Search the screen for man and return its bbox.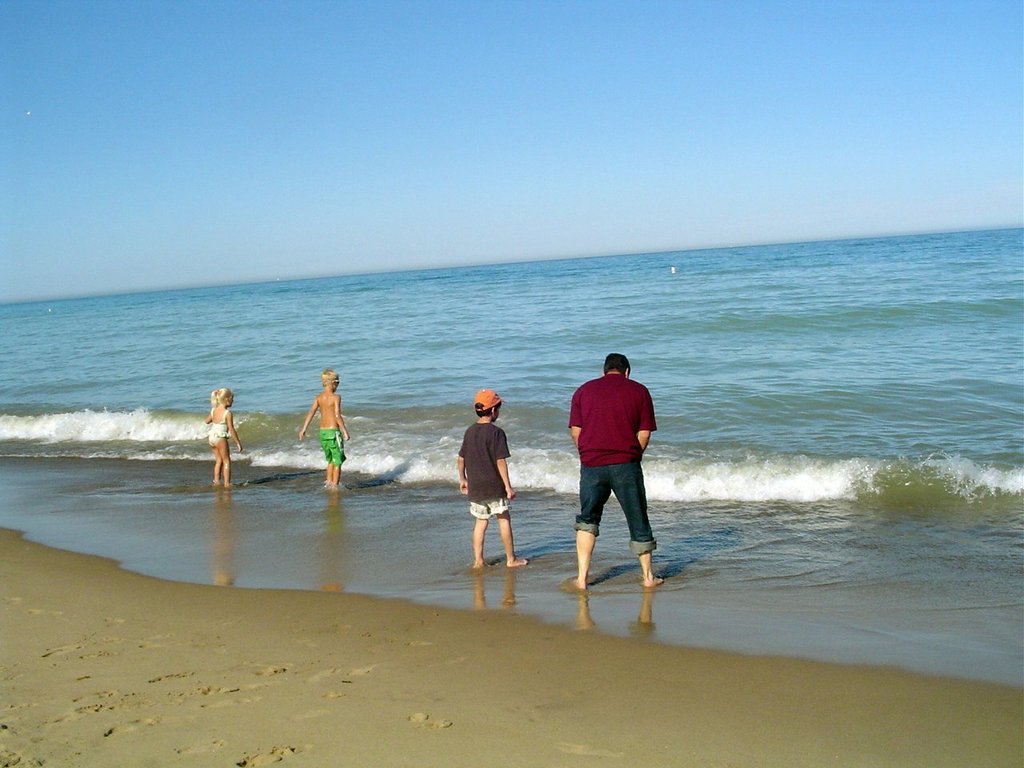
Found: 562 349 662 594.
